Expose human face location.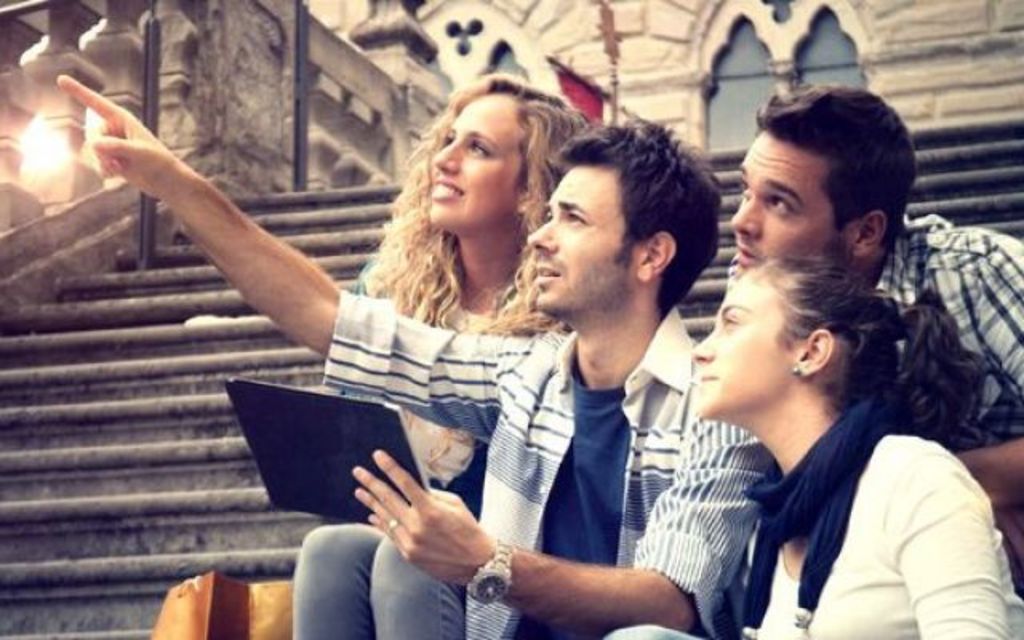
Exposed at (x1=723, y1=125, x2=835, y2=272).
